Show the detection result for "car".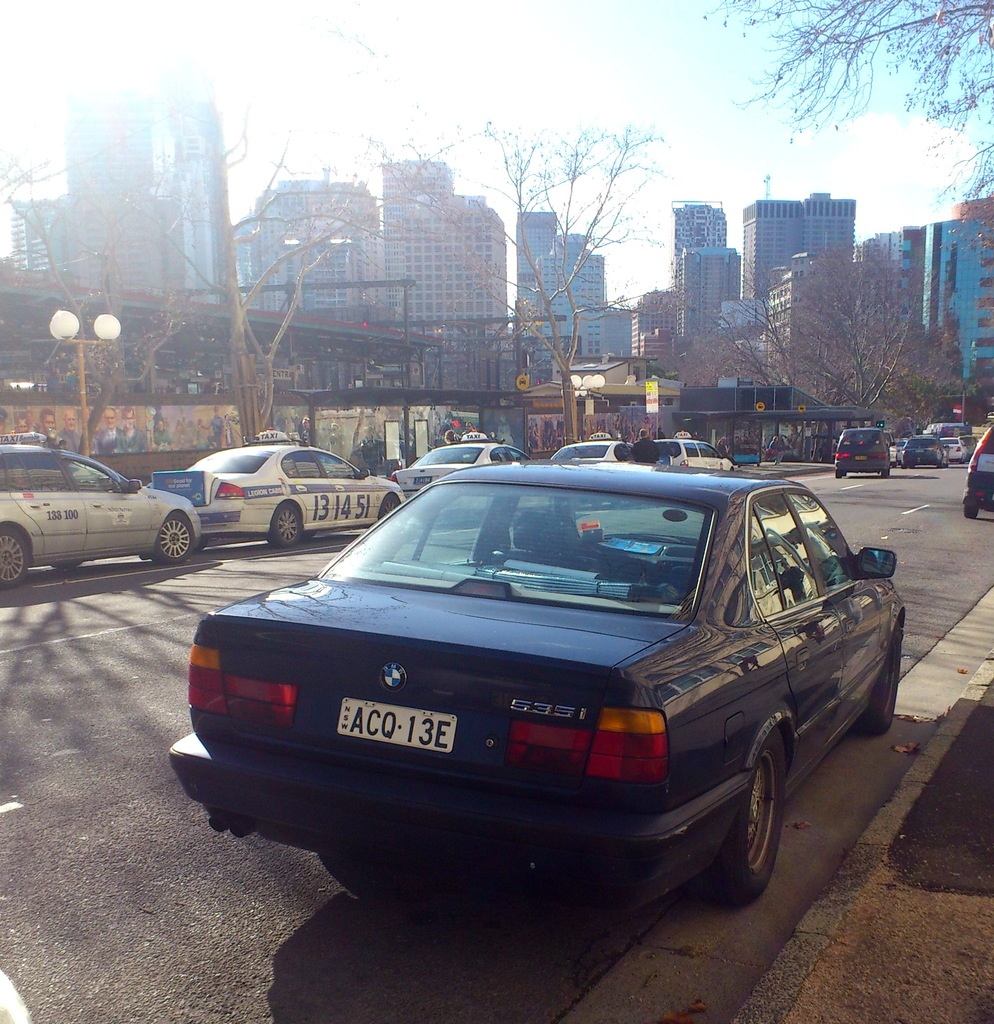
[left=134, top=438, right=428, bottom=538].
